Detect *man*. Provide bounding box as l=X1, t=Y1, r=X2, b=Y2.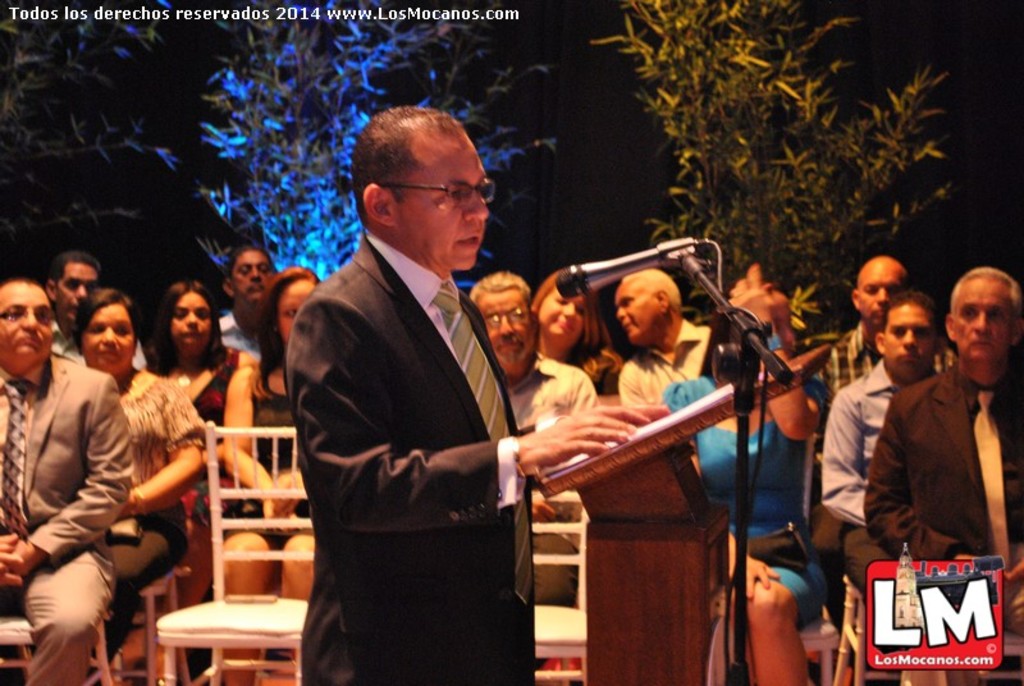
l=0, t=275, r=134, b=685.
